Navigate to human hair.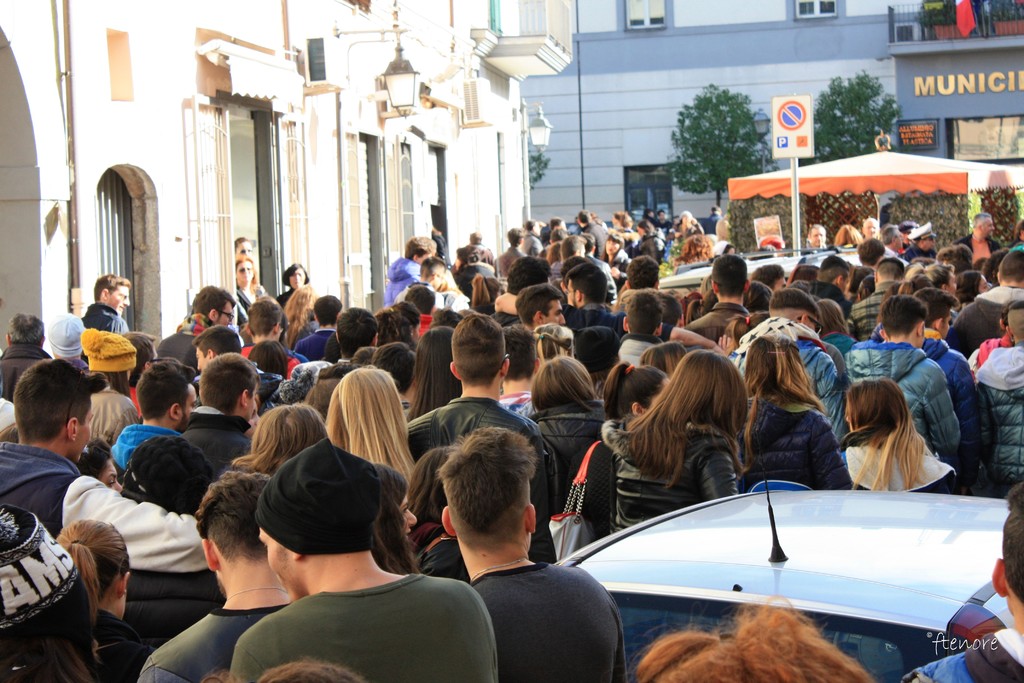
Navigation target: locate(831, 223, 862, 249).
